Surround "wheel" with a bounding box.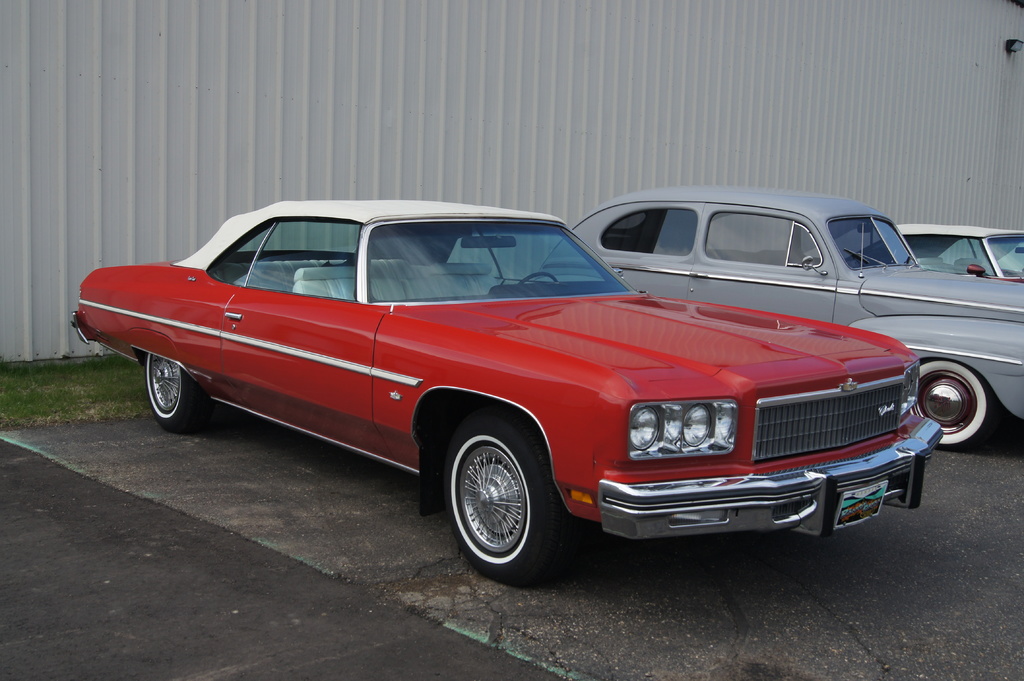
left=143, top=349, right=214, bottom=428.
